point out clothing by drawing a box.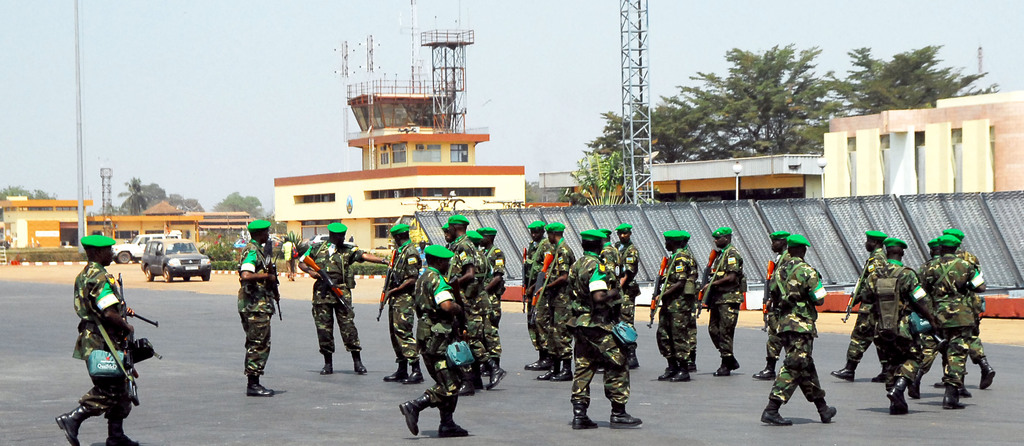
region(617, 240, 641, 343).
